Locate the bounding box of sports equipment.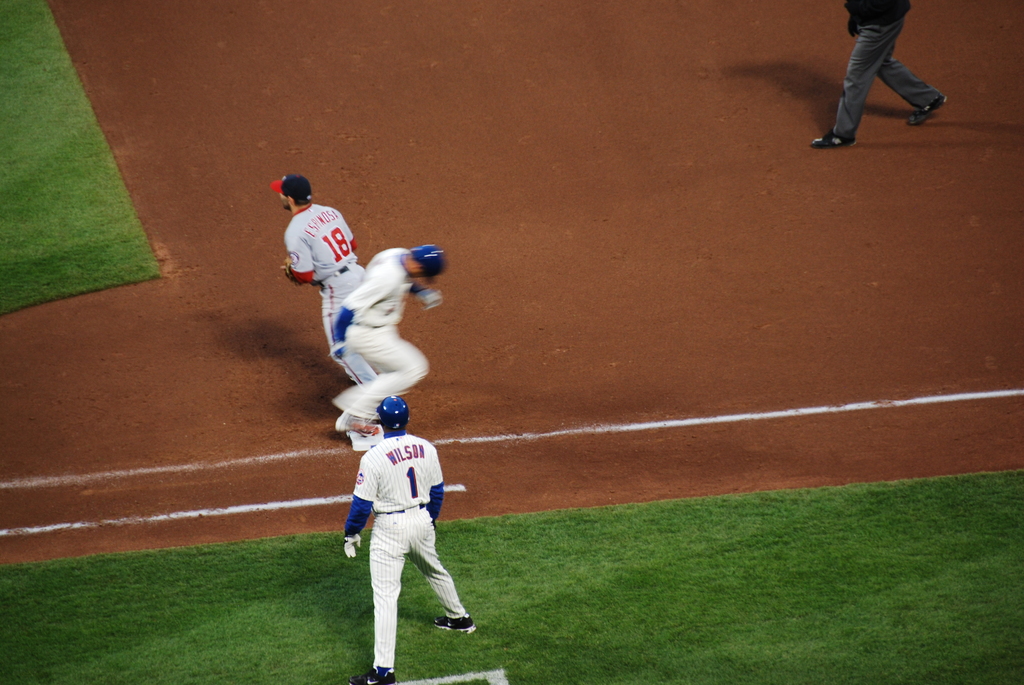
Bounding box: select_region(431, 611, 482, 636).
